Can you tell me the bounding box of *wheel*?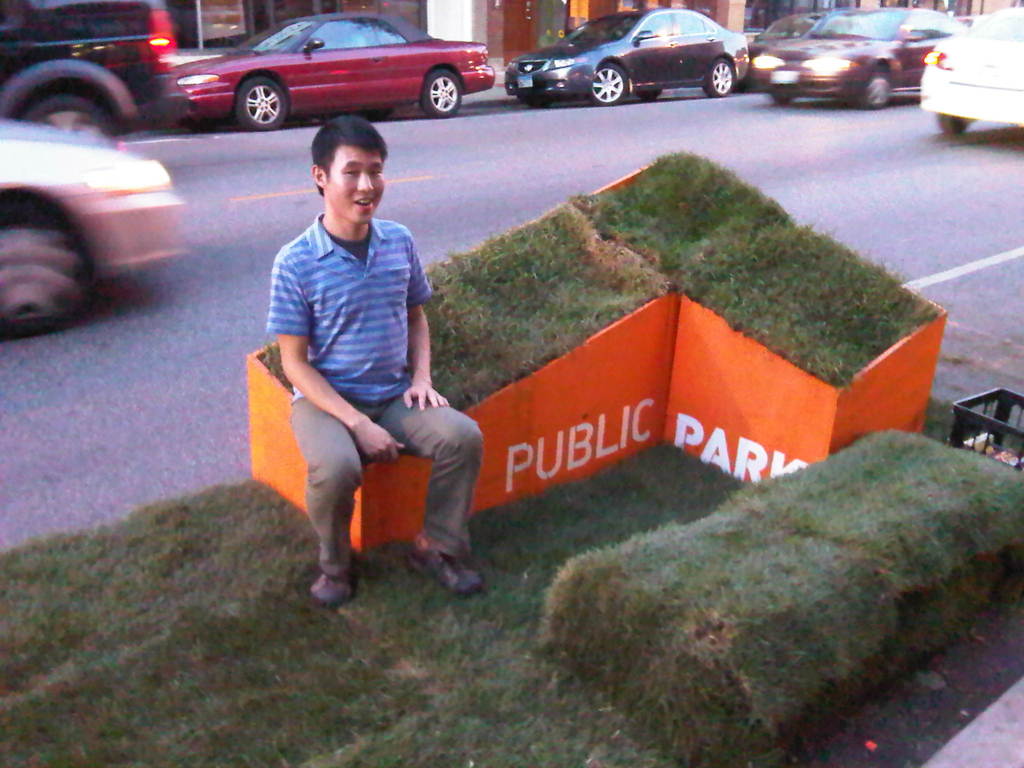
{"left": 591, "top": 63, "right": 627, "bottom": 106}.
